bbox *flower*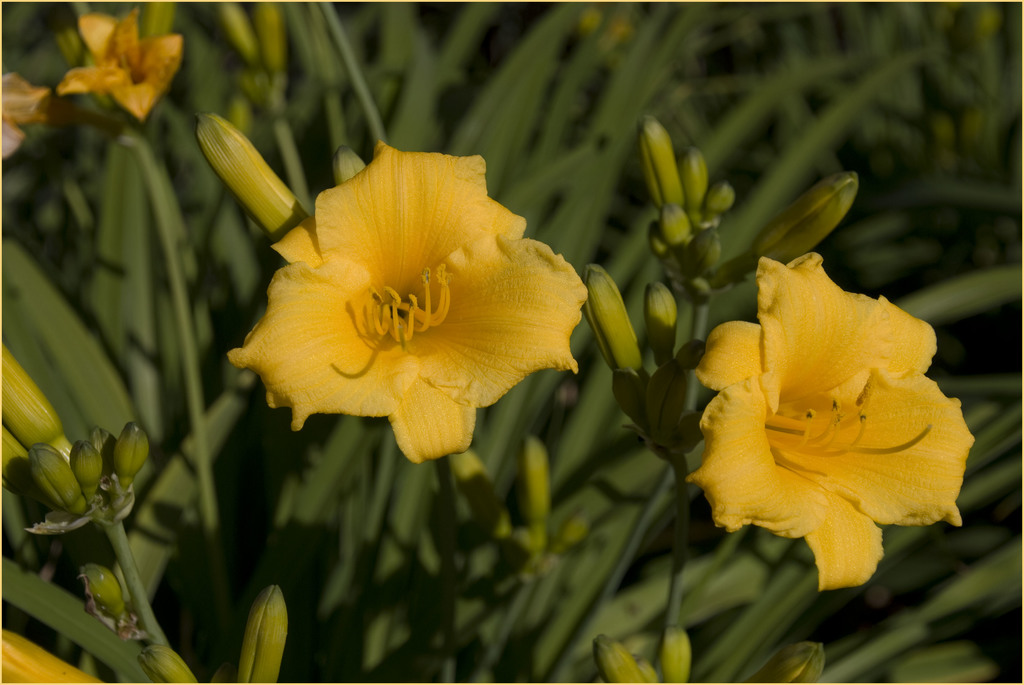
l=337, t=147, r=371, b=185
